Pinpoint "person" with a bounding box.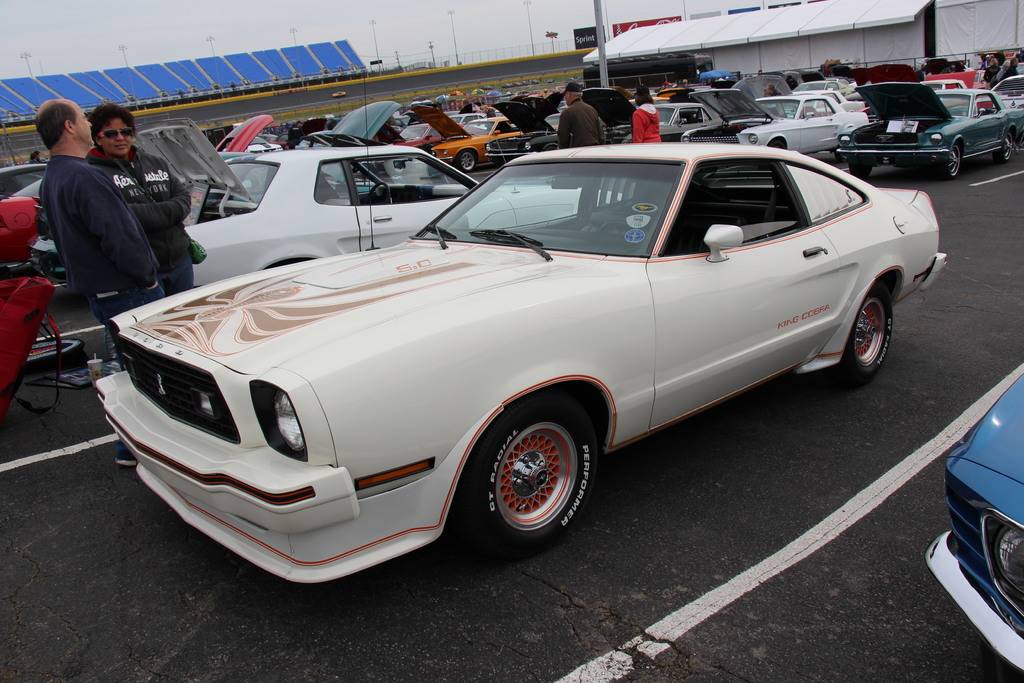
<box>1005,52,1022,77</box>.
